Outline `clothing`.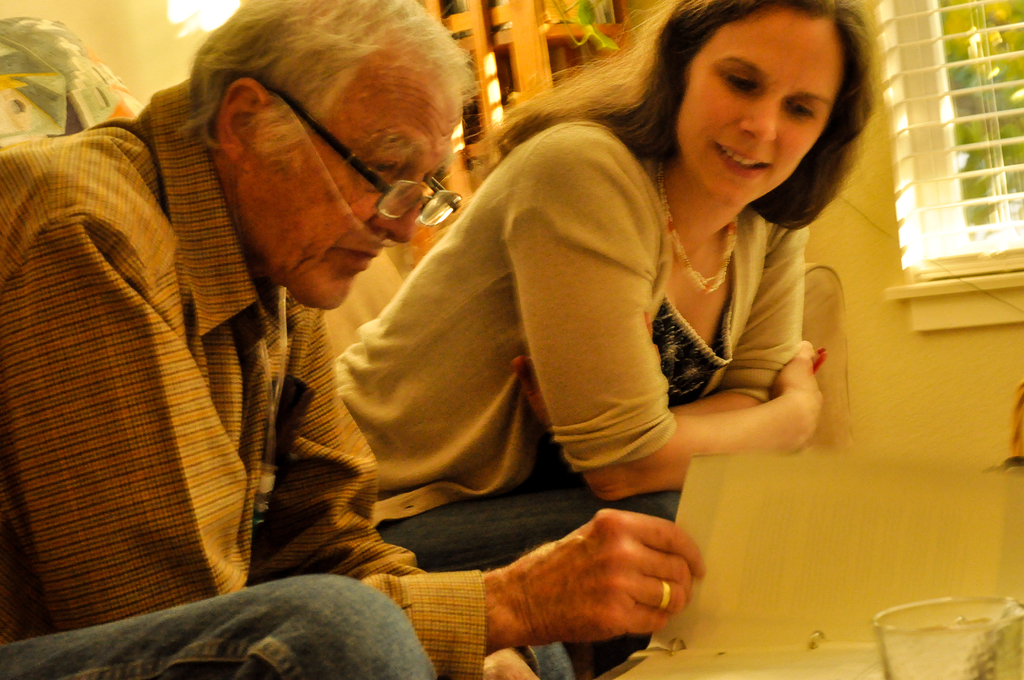
Outline: pyautogui.locateOnScreen(0, 81, 582, 679).
